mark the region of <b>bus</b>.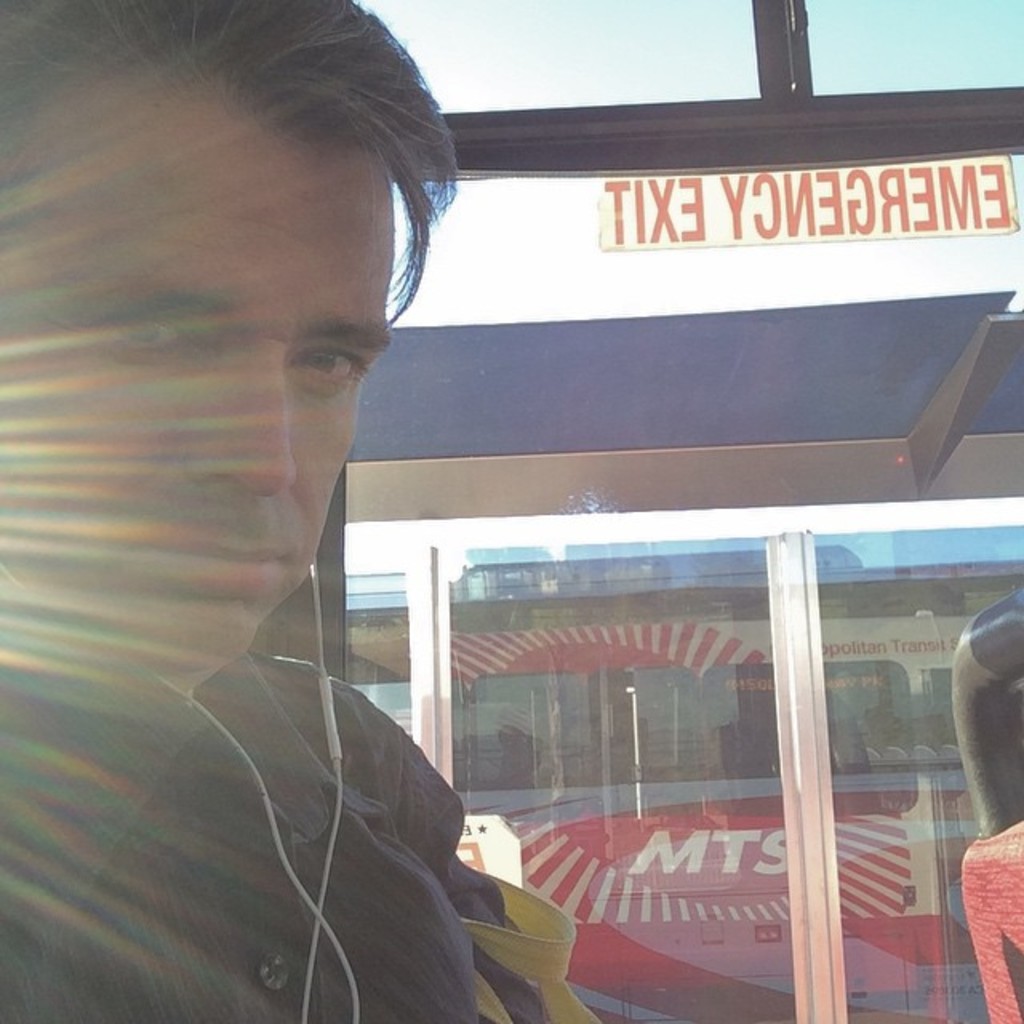
Region: (254,523,1022,1022).
